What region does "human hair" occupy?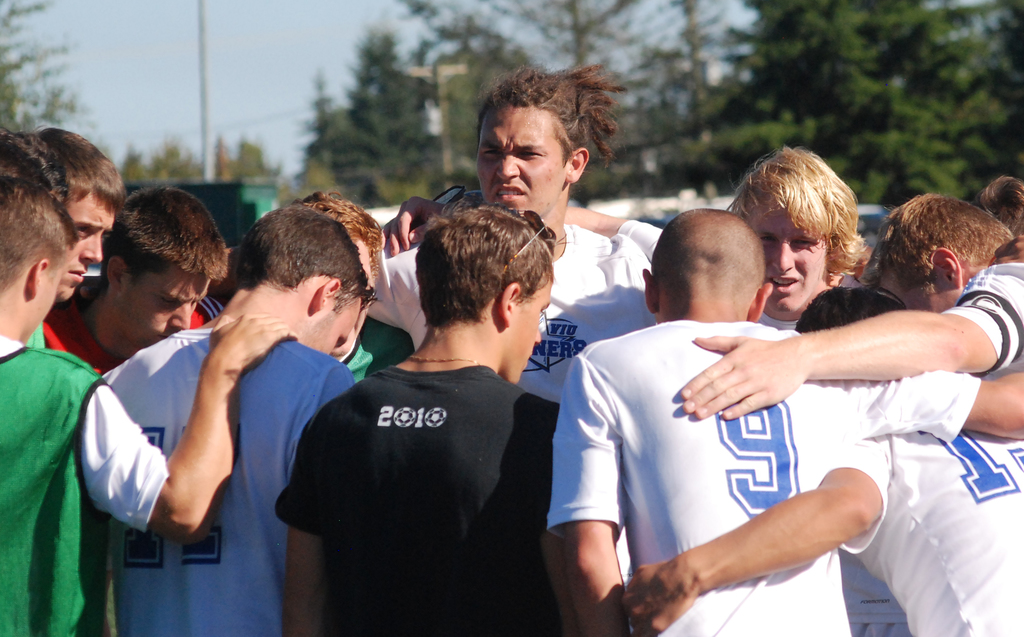
Rect(294, 188, 384, 276).
